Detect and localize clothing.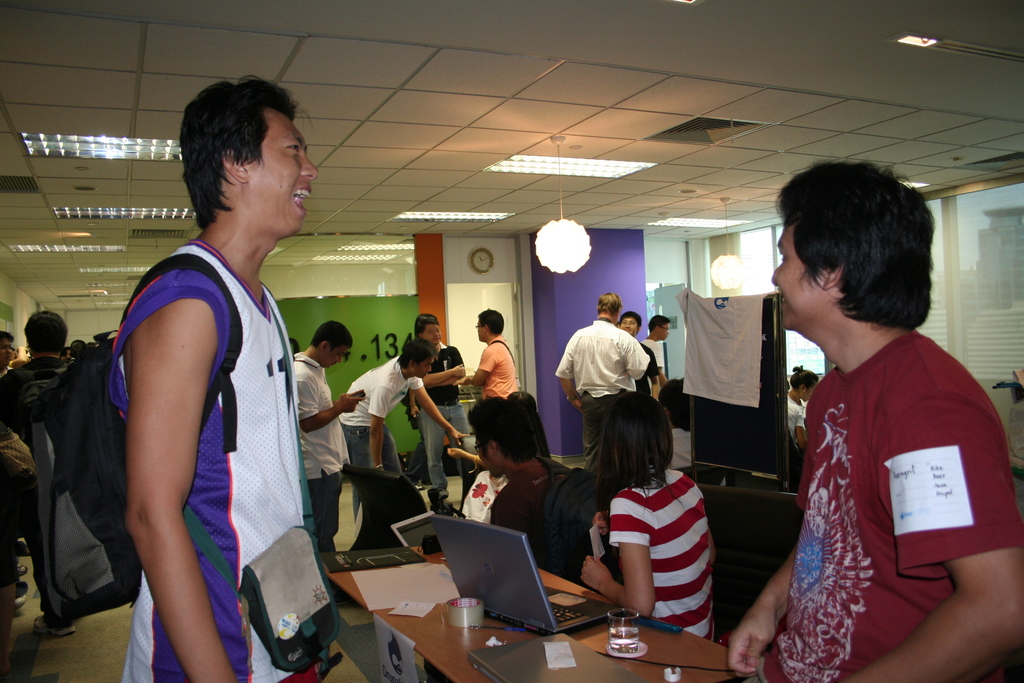
Localized at (left=491, top=460, right=563, bottom=573).
